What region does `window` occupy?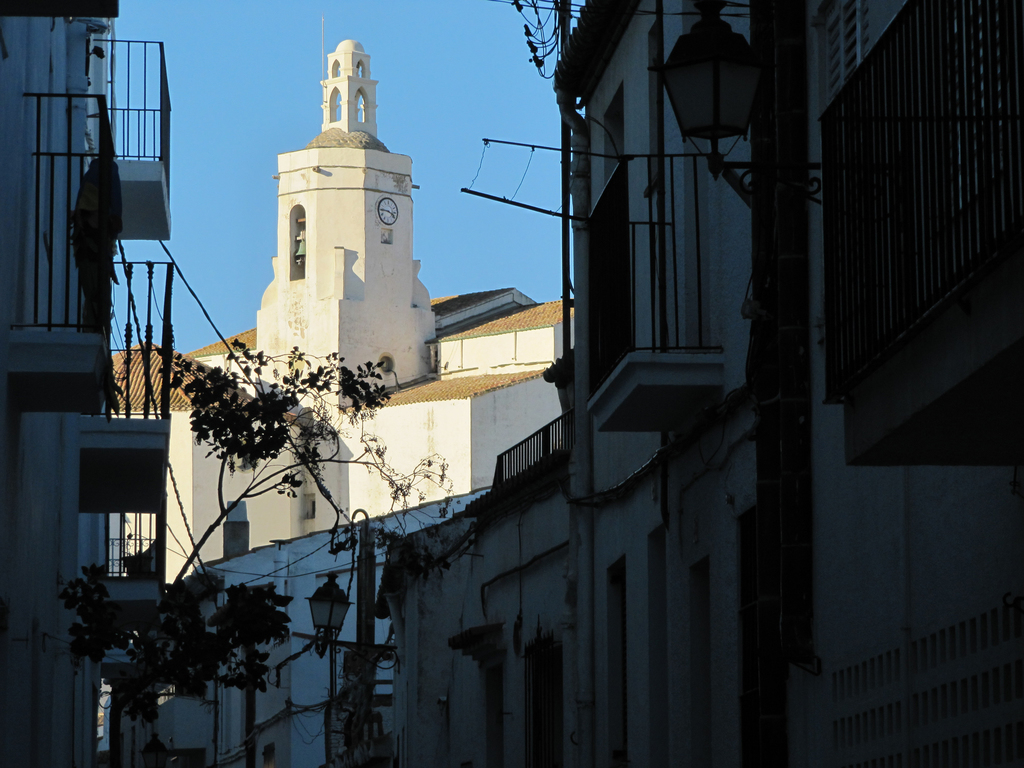
[x1=264, y1=744, x2=280, y2=765].
